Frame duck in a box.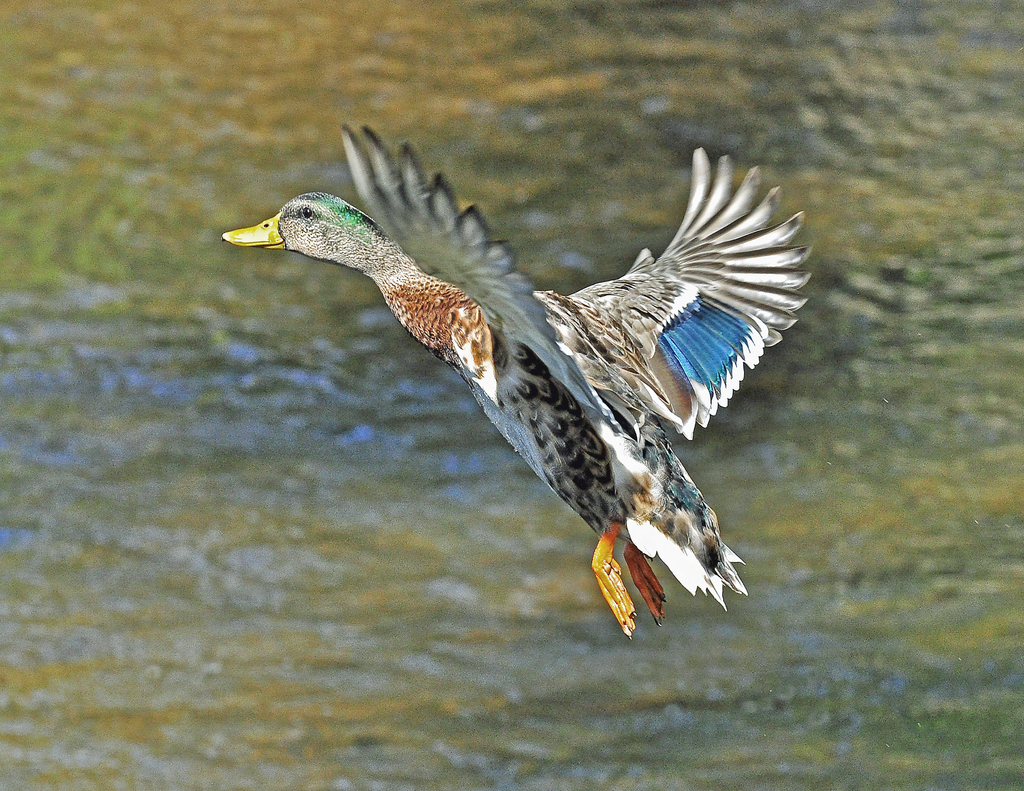
region(243, 157, 823, 614).
